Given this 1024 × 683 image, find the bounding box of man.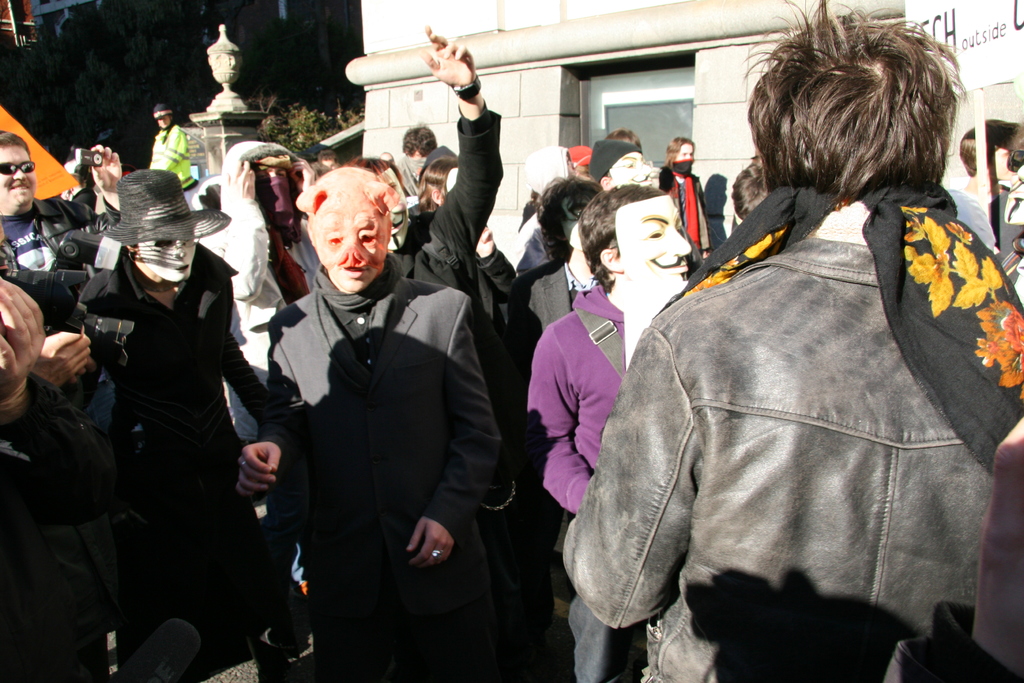
<region>150, 105, 189, 188</region>.
